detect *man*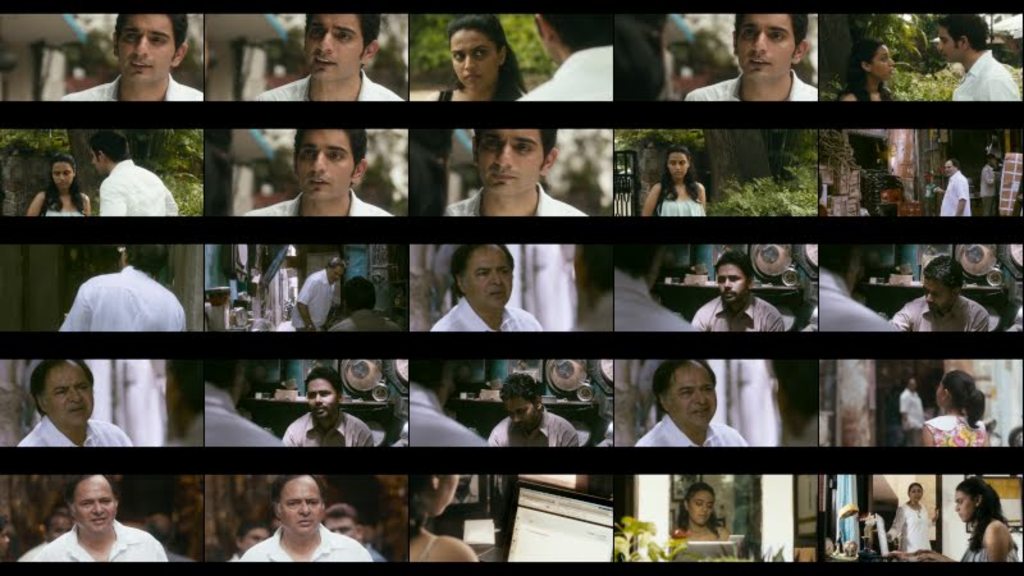
box=[323, 502, 389, 564]
